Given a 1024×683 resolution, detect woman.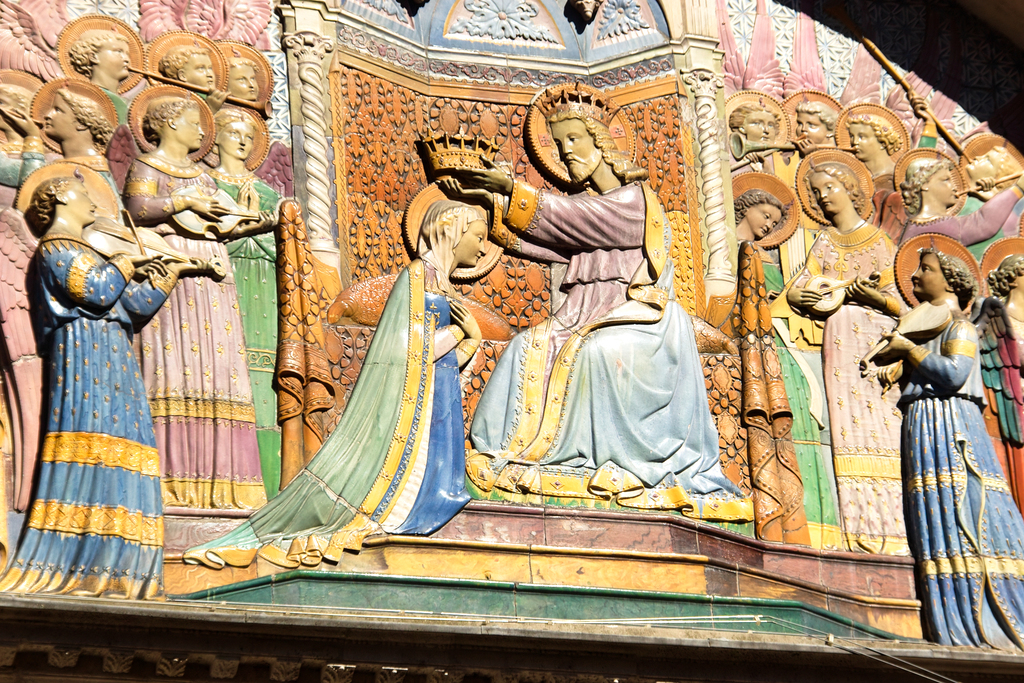
[159, 39, 215, 95].
